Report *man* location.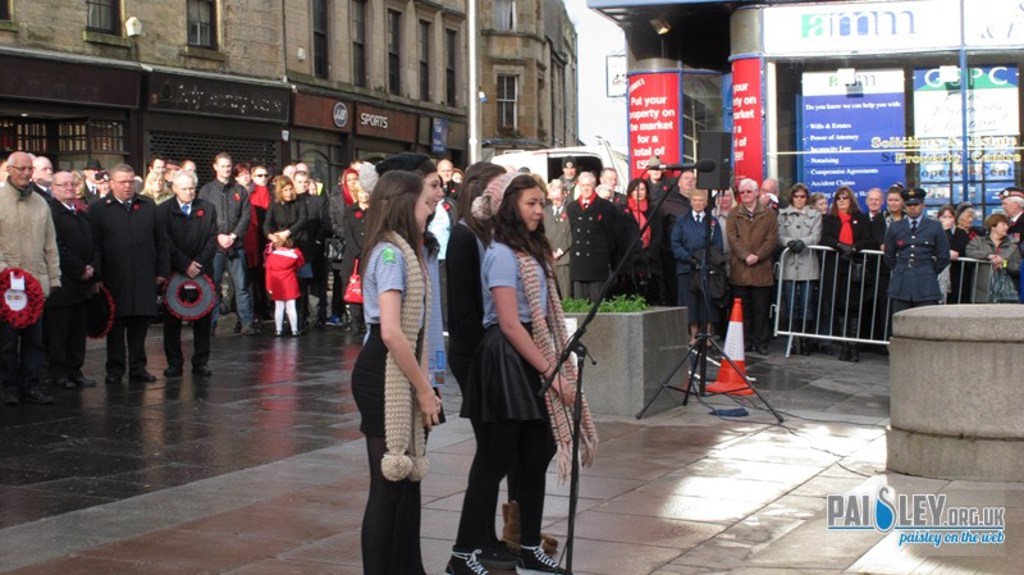
Report: {"x1": 863, "y1": 190, "x2": 888, "y2": 225}.
